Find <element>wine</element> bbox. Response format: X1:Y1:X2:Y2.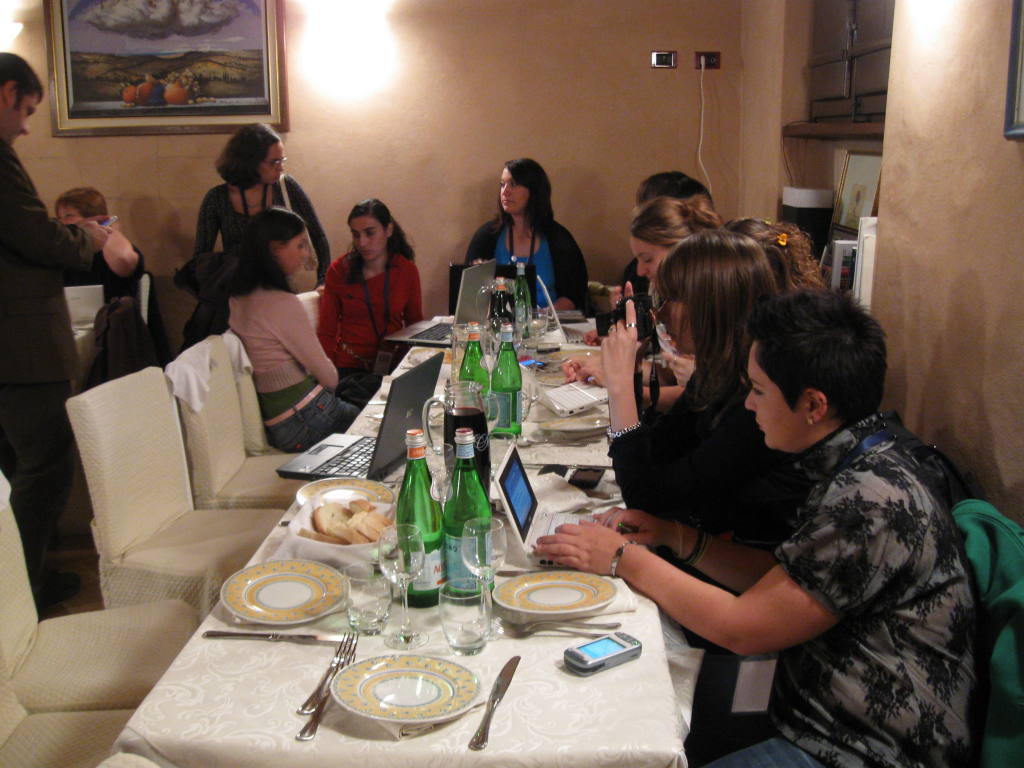
443:428:496:608.
